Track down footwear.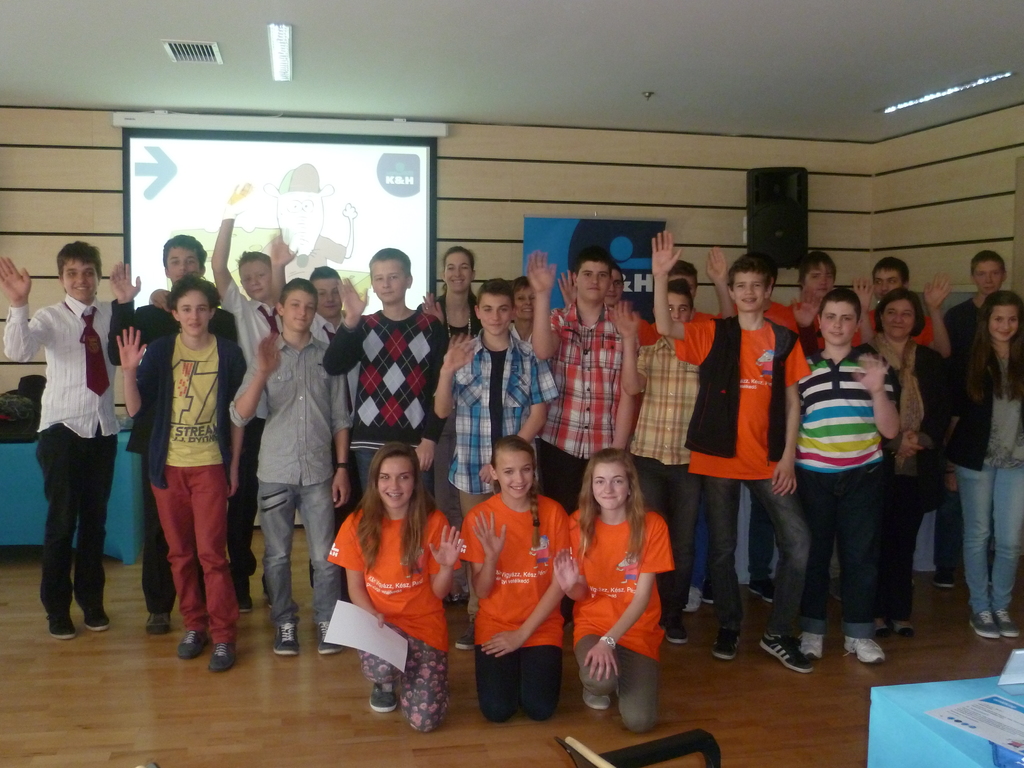
Tracked to 801/636/824/660.
